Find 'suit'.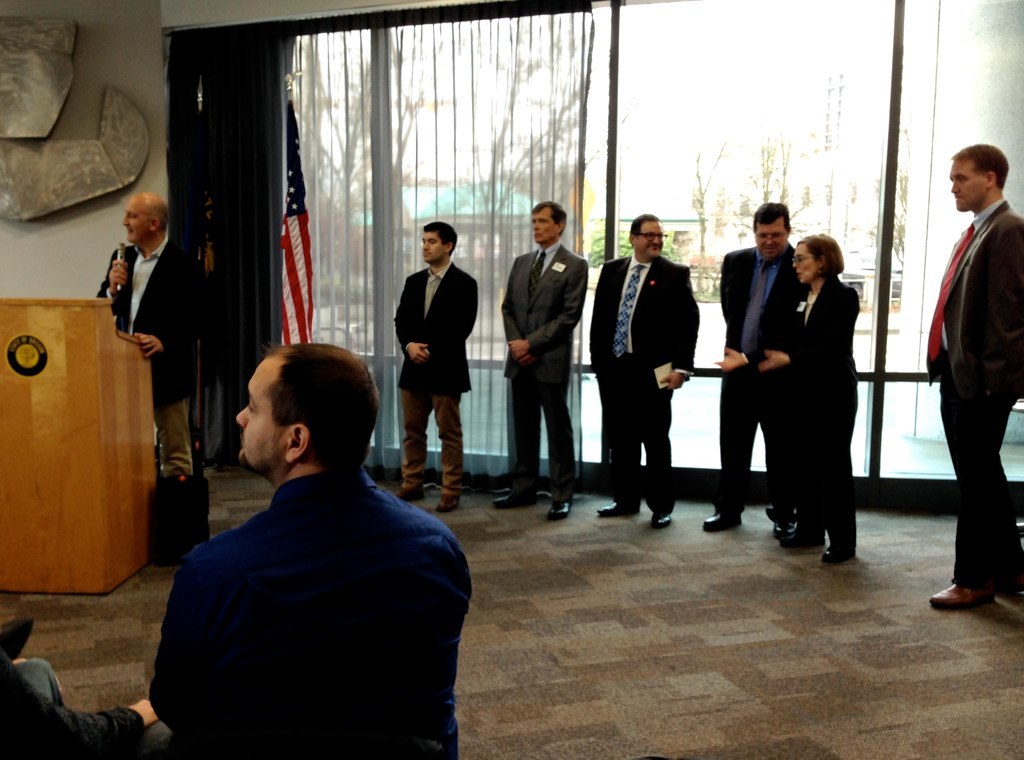
bbox(393, 259, 479, 497).
